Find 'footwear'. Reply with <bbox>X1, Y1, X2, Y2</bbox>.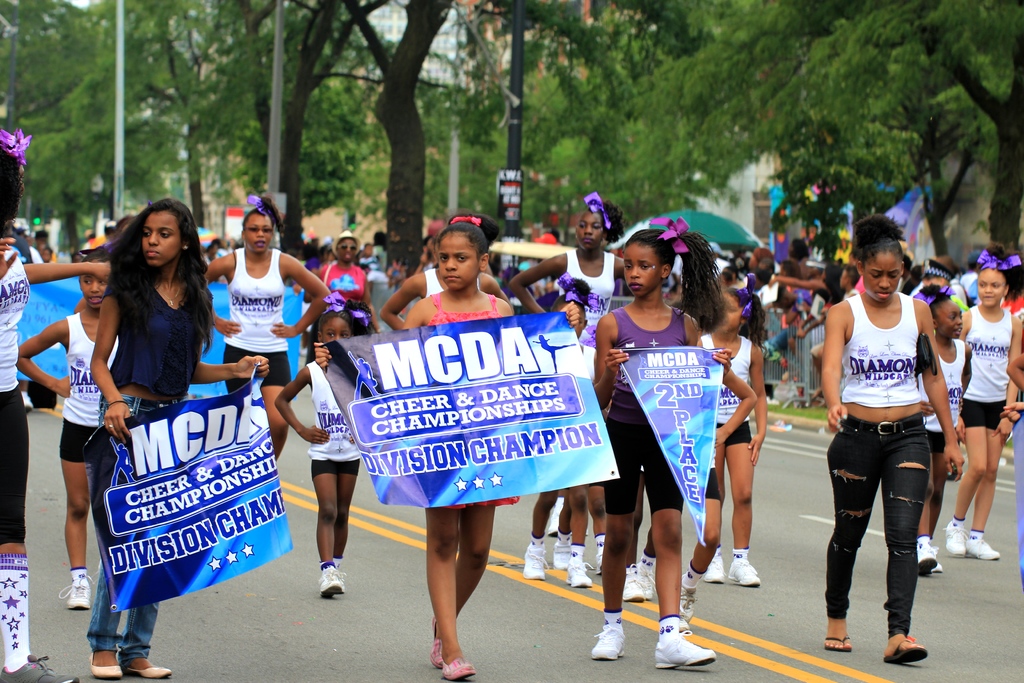
<bbox>771, 420, 792, 436</bbox>.
